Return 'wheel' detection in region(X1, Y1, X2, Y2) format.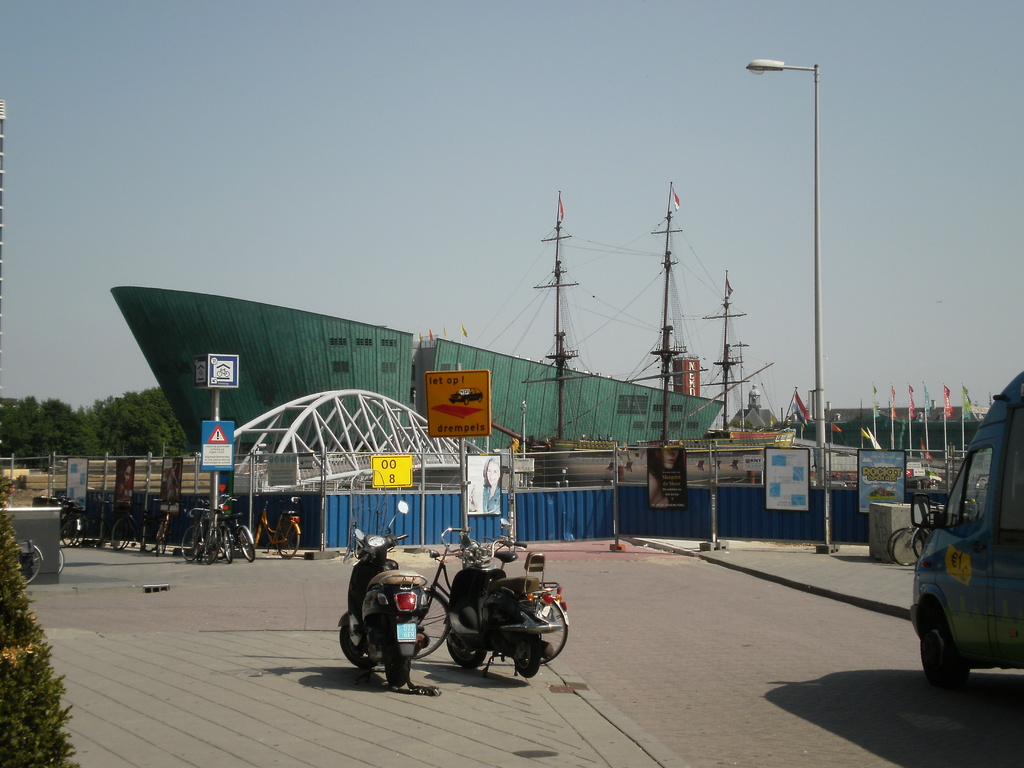
region(223, 526, 232, 562).
